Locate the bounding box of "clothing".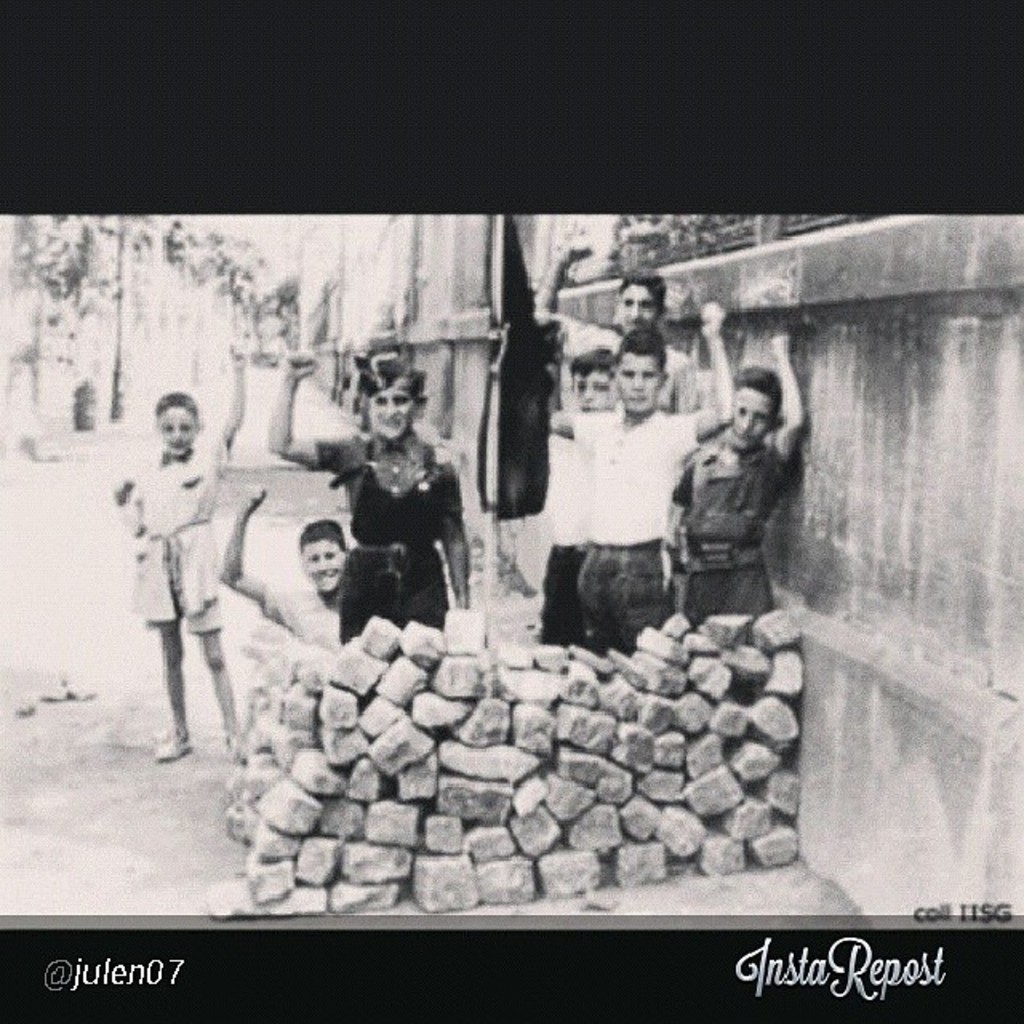
Bounding box: 120, 406, 221, 634.
